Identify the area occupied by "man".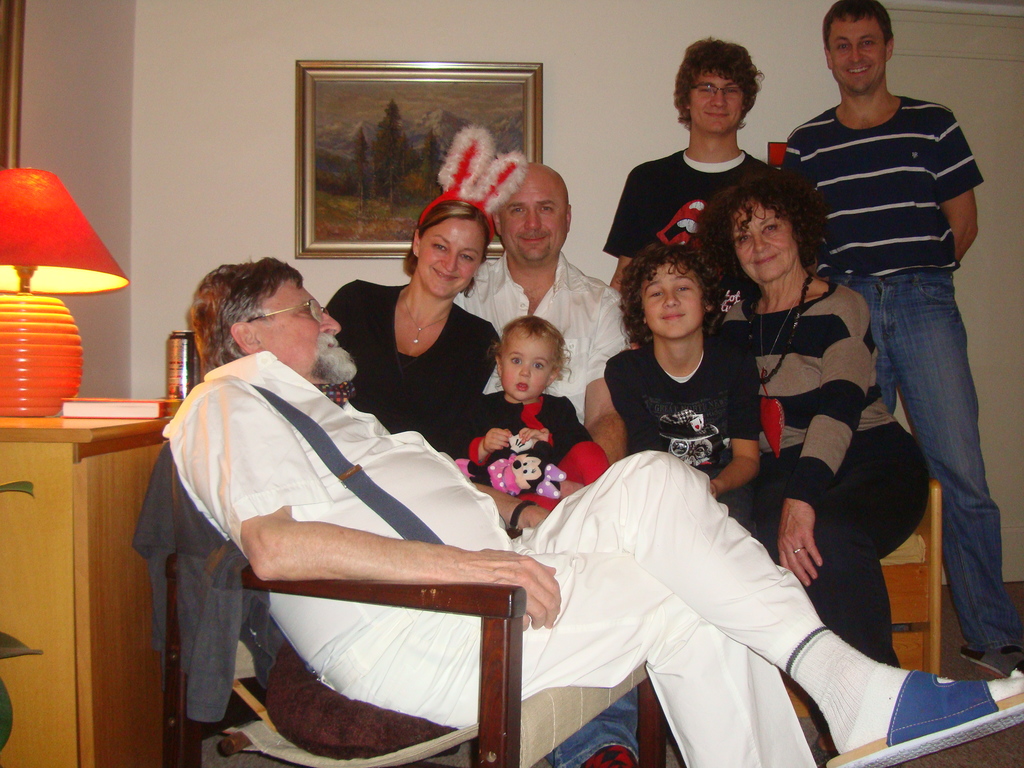
Area: locate(458, 168, 639, 461).
